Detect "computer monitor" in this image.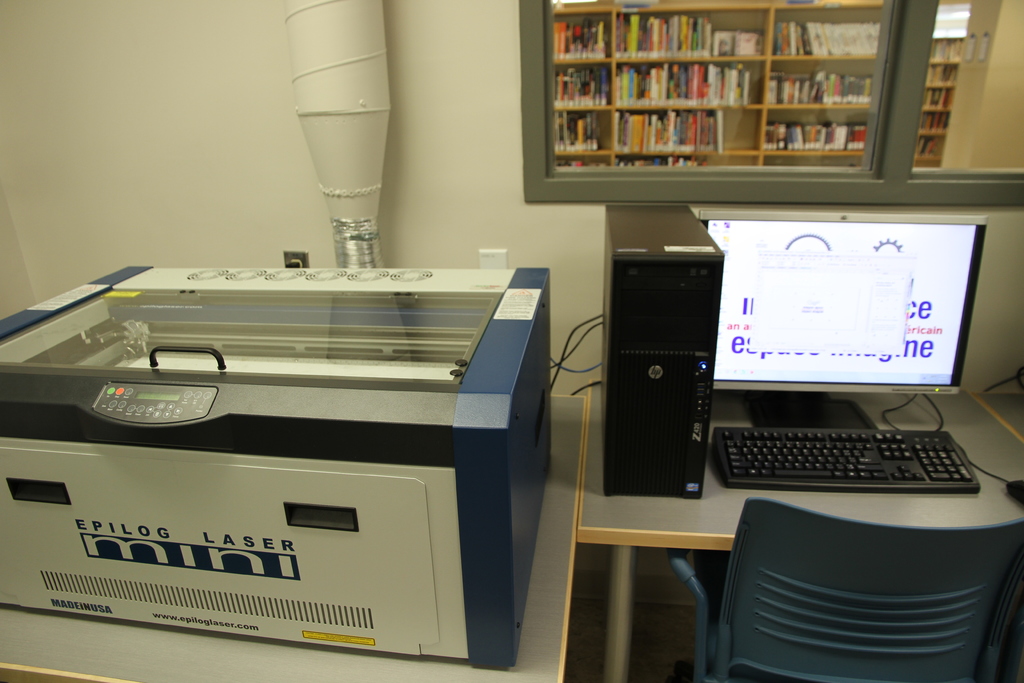
Detection: [x1=701, y1=210, x2=989, y2=432].
